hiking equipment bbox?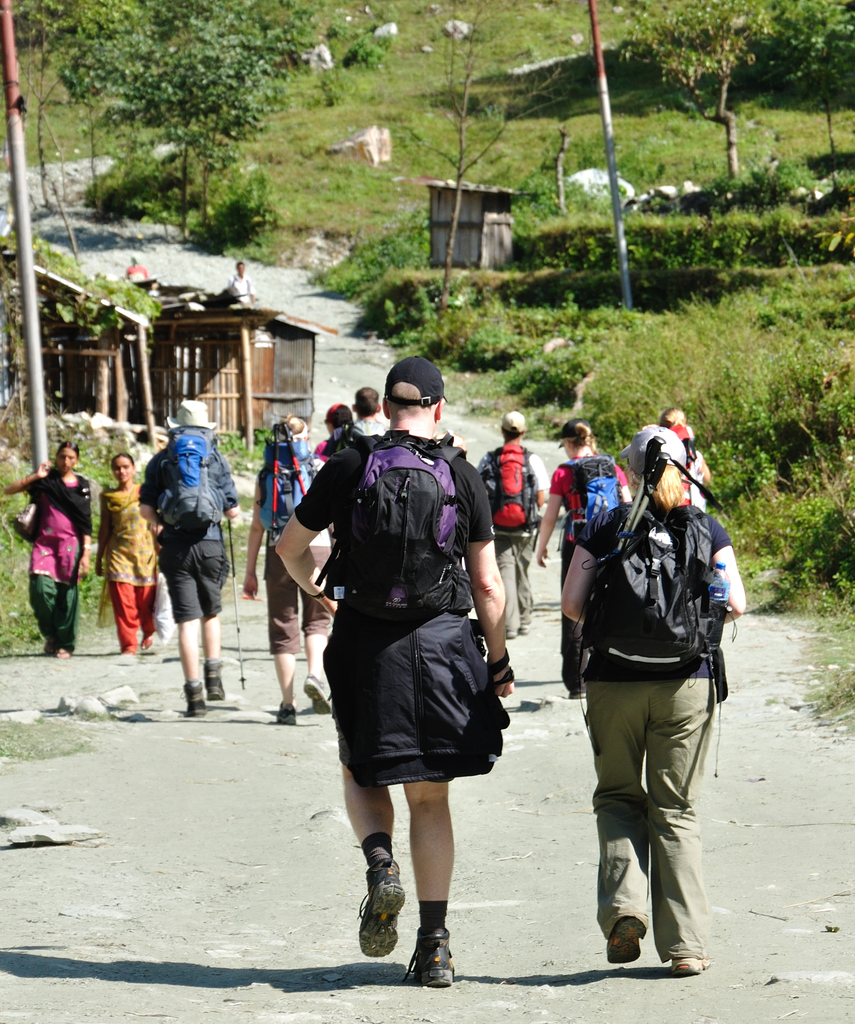
316/424/475/607
